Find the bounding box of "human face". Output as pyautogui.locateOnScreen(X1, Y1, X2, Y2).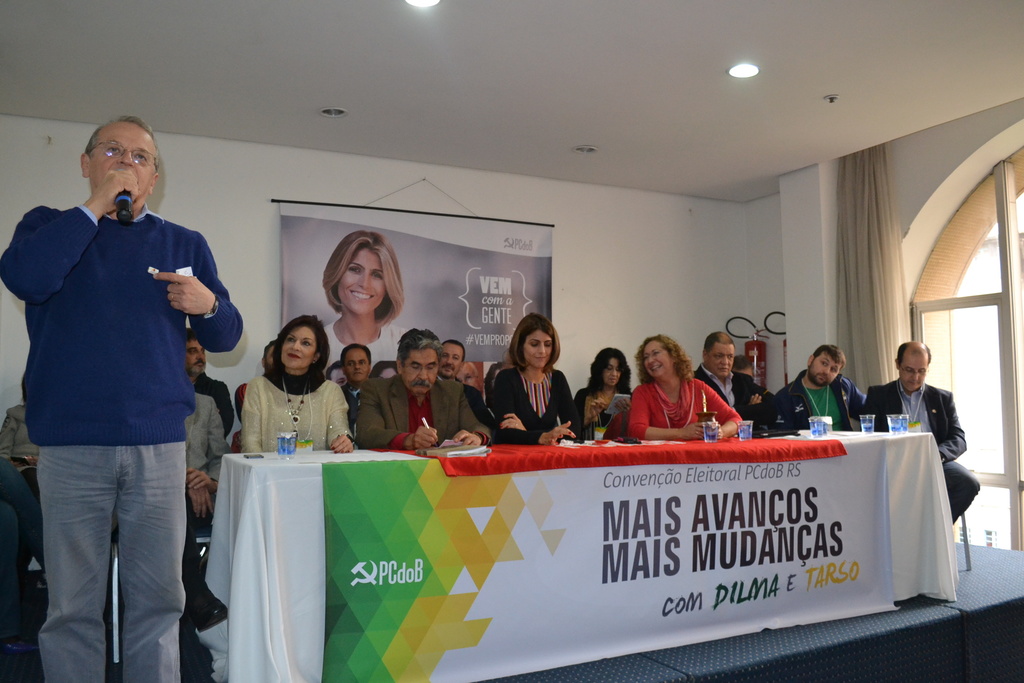
pyautogui.locateOnScreen(282, 325, 317, 365).
